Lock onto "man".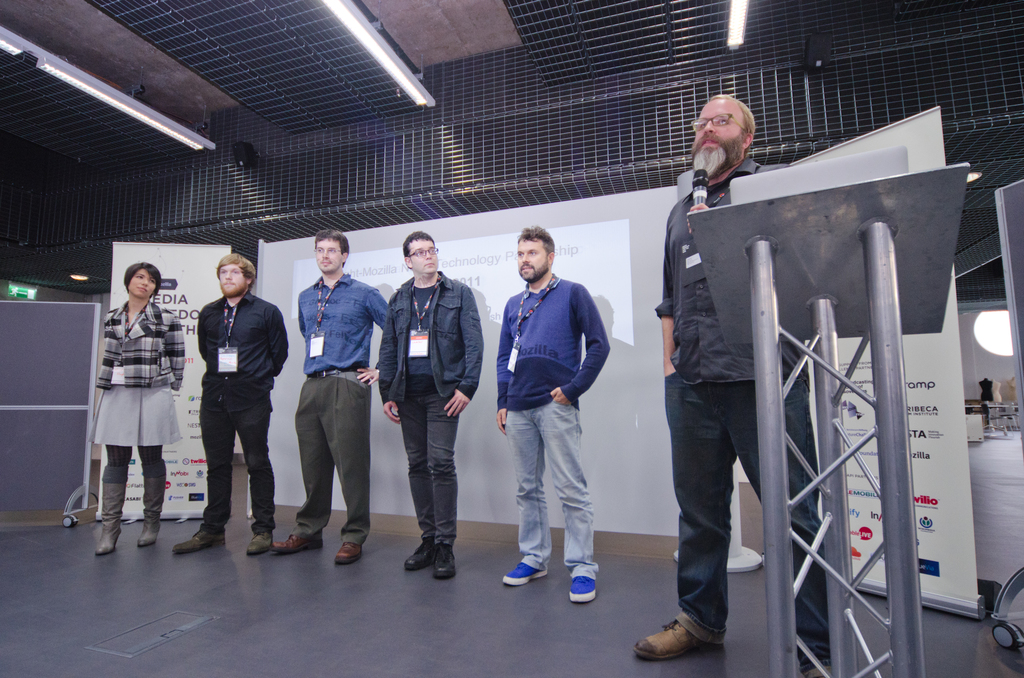
Locked: rect(165, 255, 293, 559).
